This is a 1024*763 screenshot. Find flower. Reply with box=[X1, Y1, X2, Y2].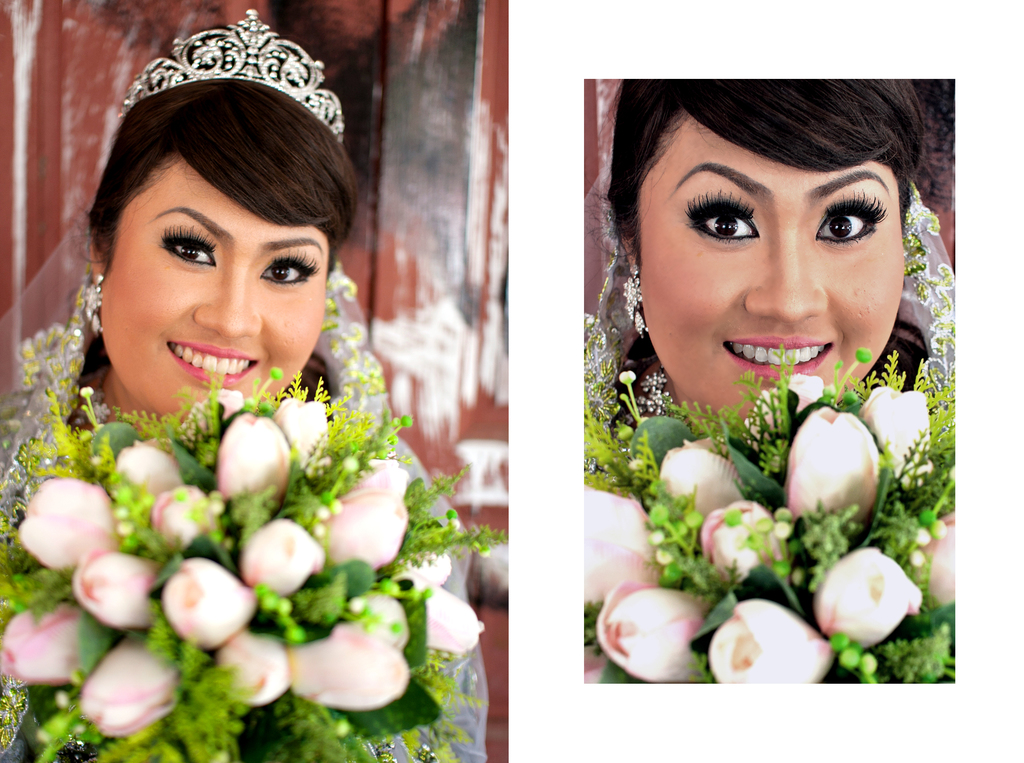
box=[241, 521, 321, 593].
